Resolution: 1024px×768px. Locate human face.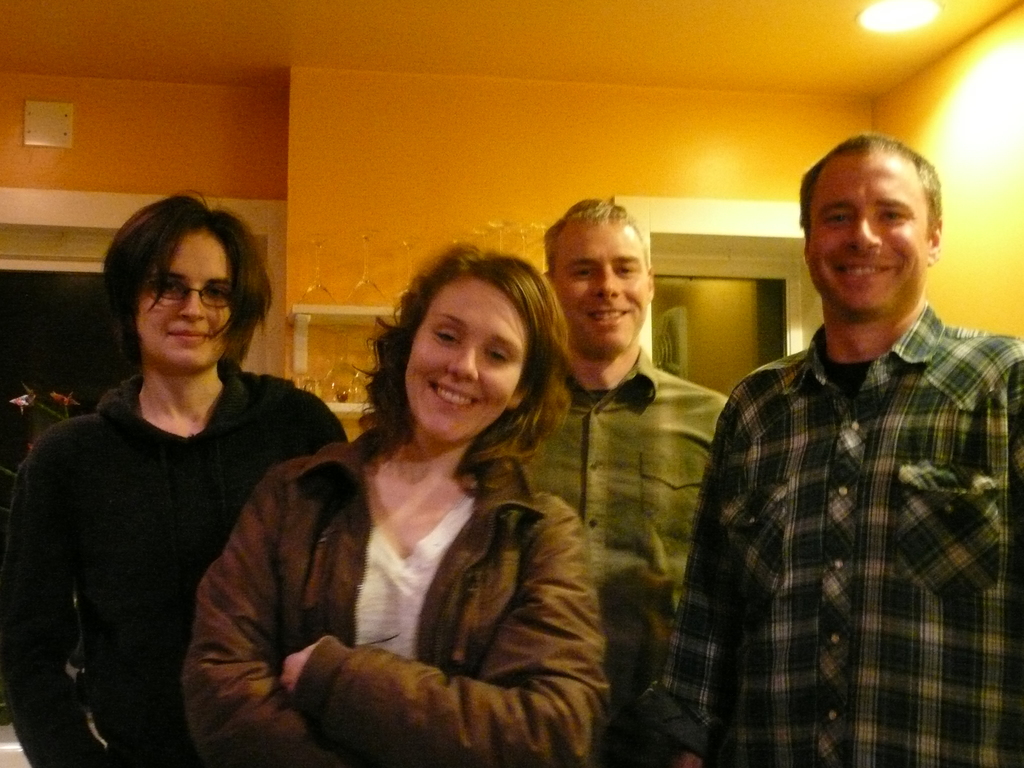
(405, 278, 524, 440).
